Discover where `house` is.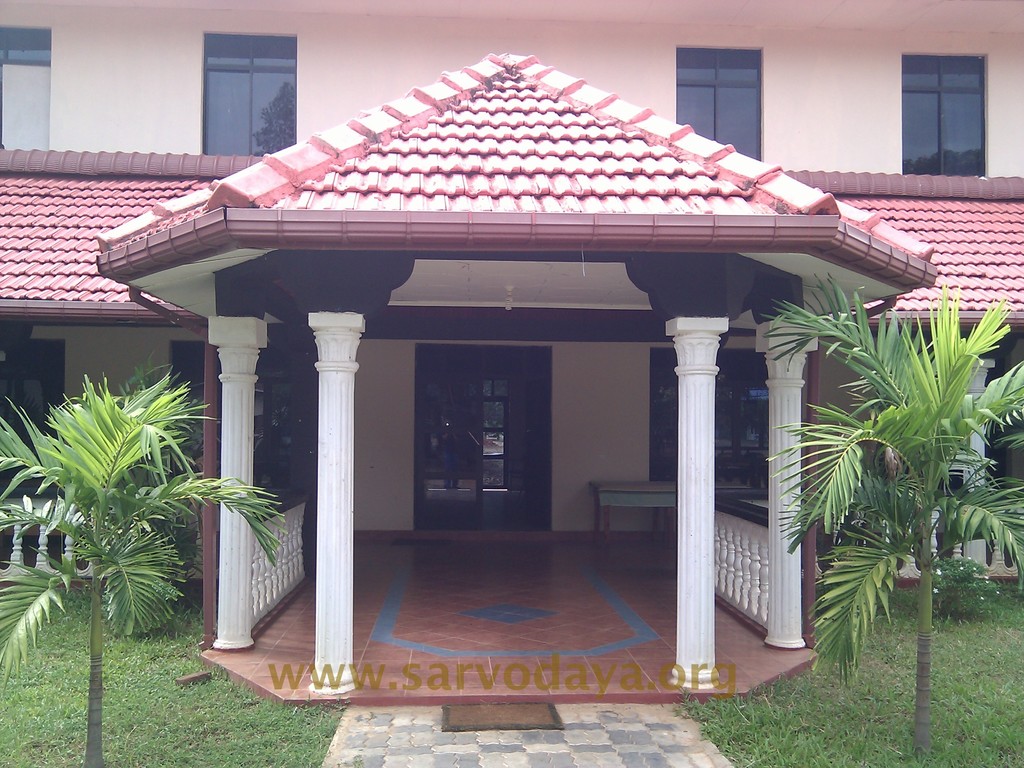
Discovered at bbox=[21, 17, 967, 664].
